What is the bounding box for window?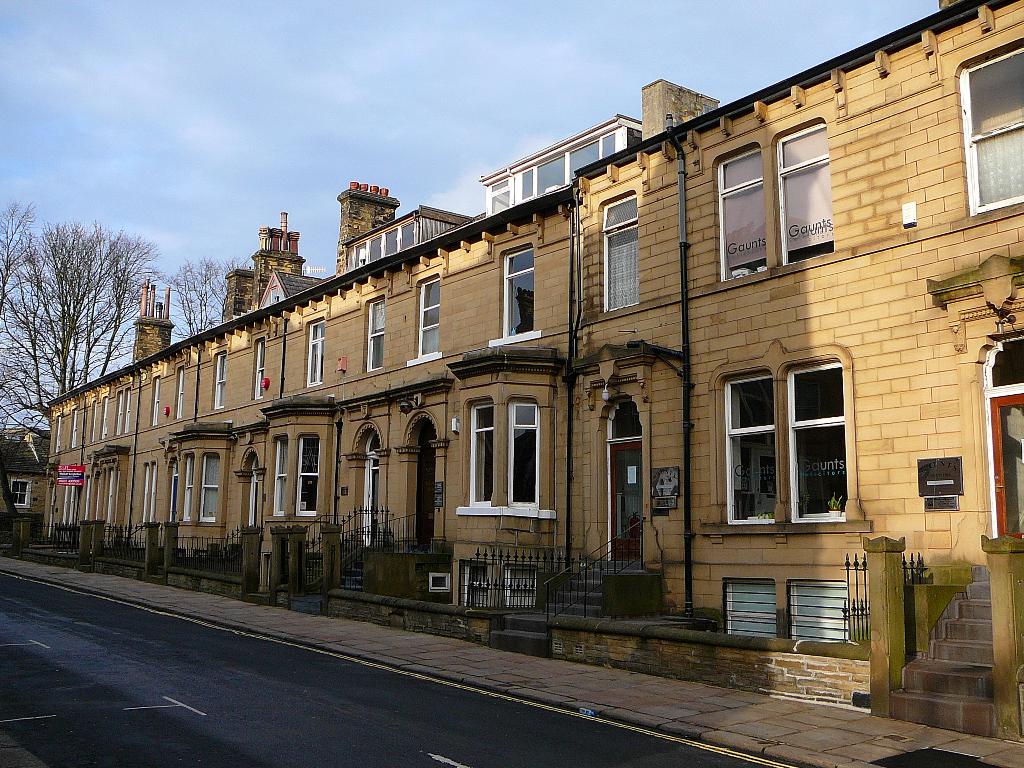
rect(596, 192, 637, 315).
